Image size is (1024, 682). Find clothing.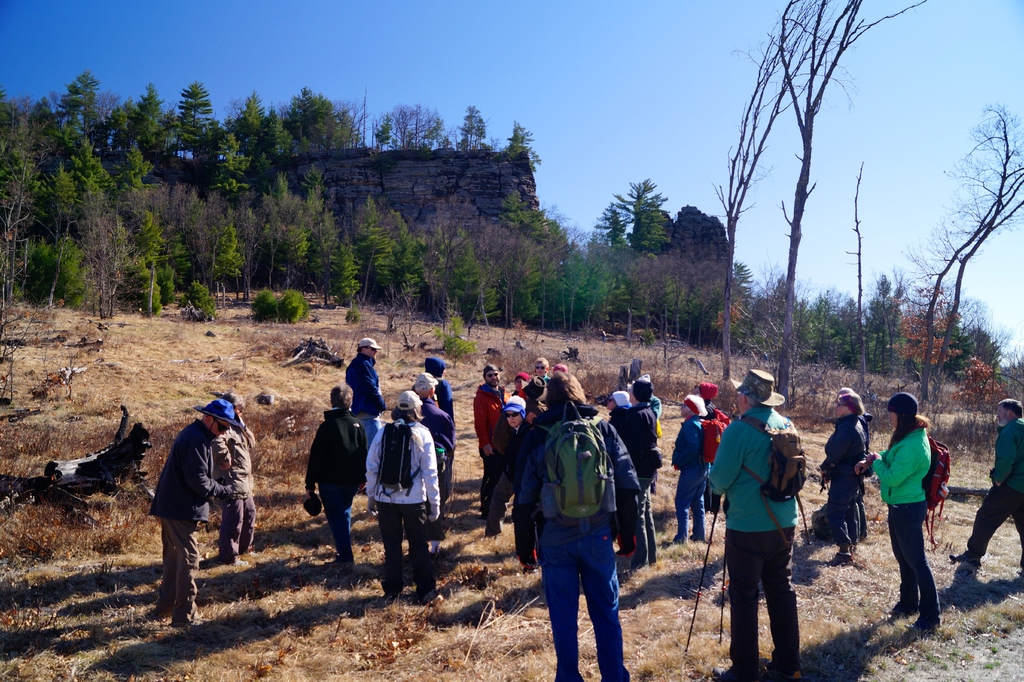
[x1=968, y1=421, x2=1023, y2=556].
